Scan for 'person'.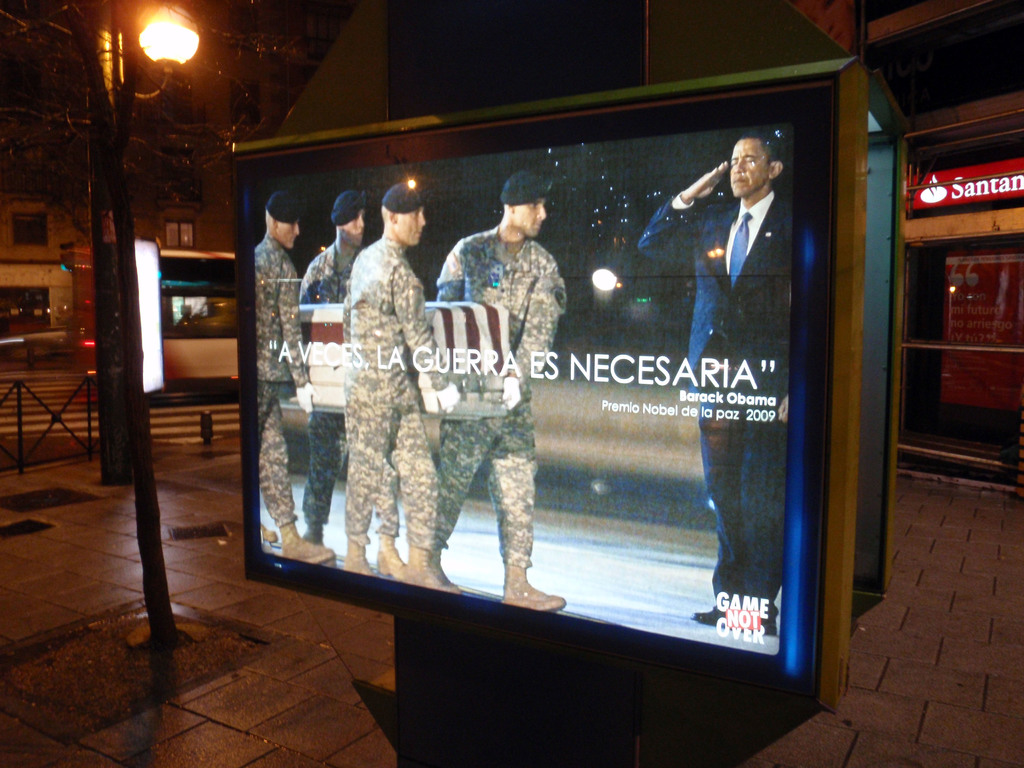
Scan result: left=298, top=183, right=406, bottom=579.
